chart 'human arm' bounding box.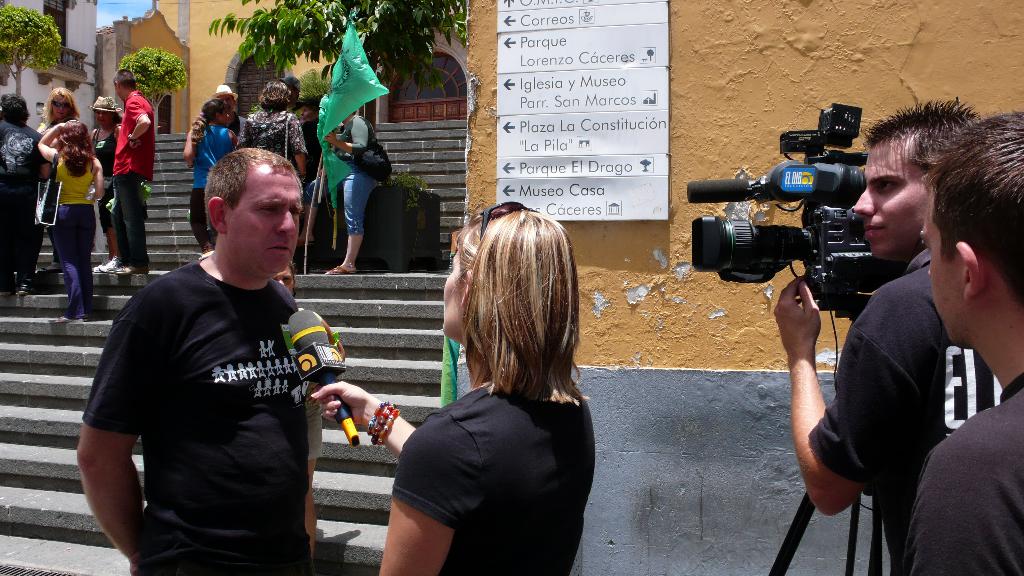
Charted: pyautogui.locateOnScreen(180, 124, 198, 172).
